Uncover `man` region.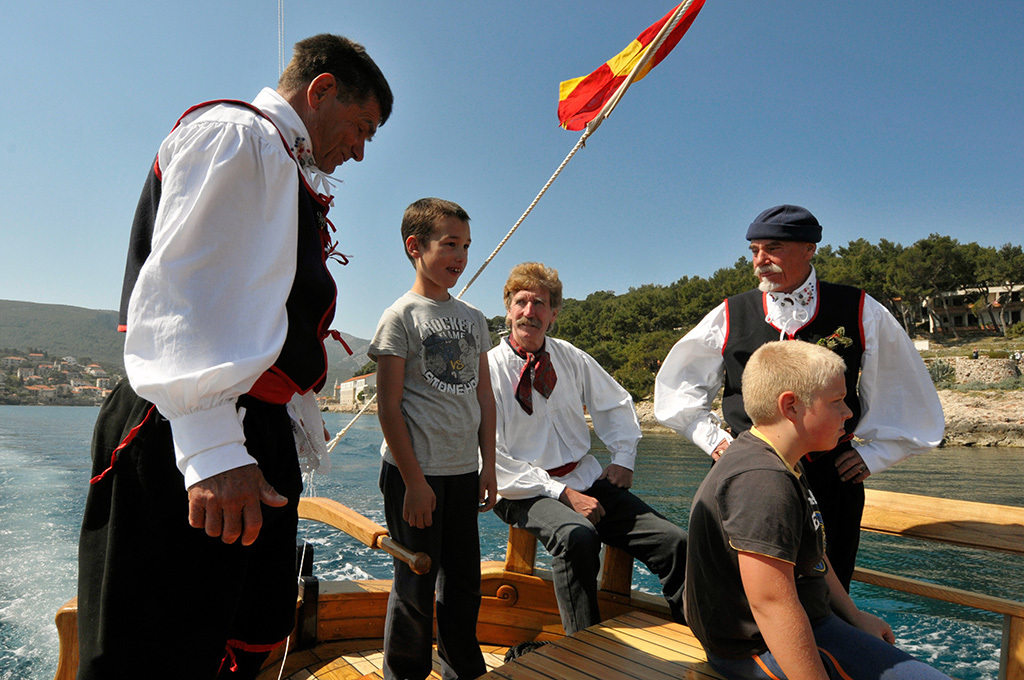
Uncovered: l=481, t=262, r=683, b=633.
